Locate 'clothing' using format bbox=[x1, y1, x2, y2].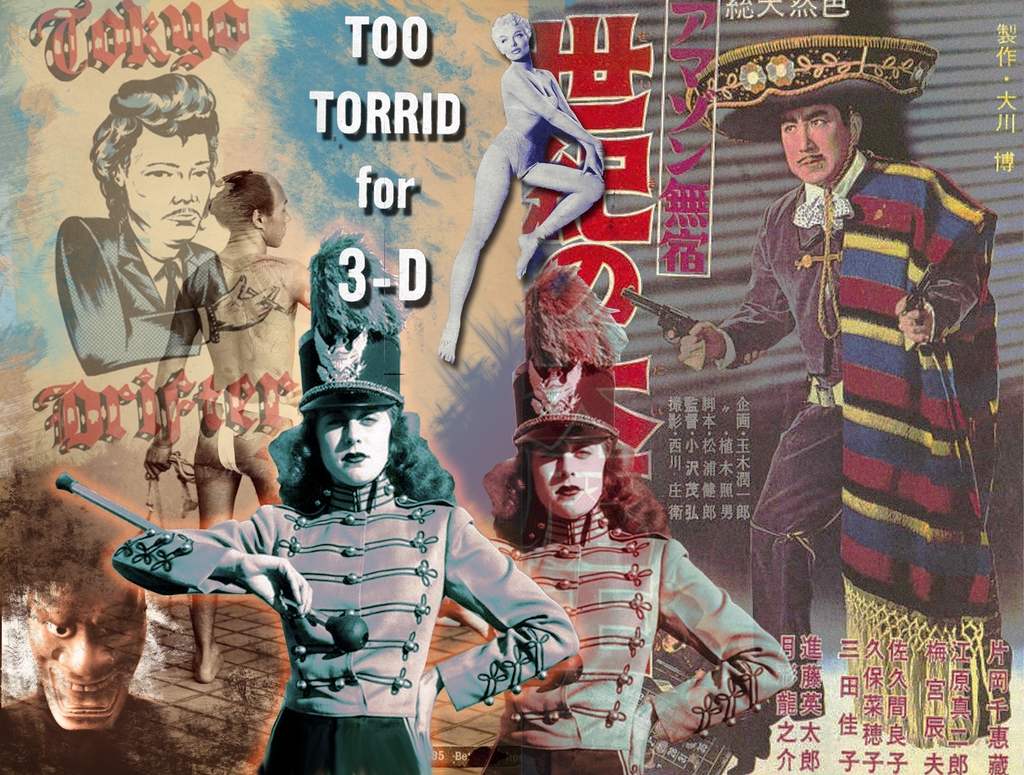
bbox=[116, 475, 570, 774].
